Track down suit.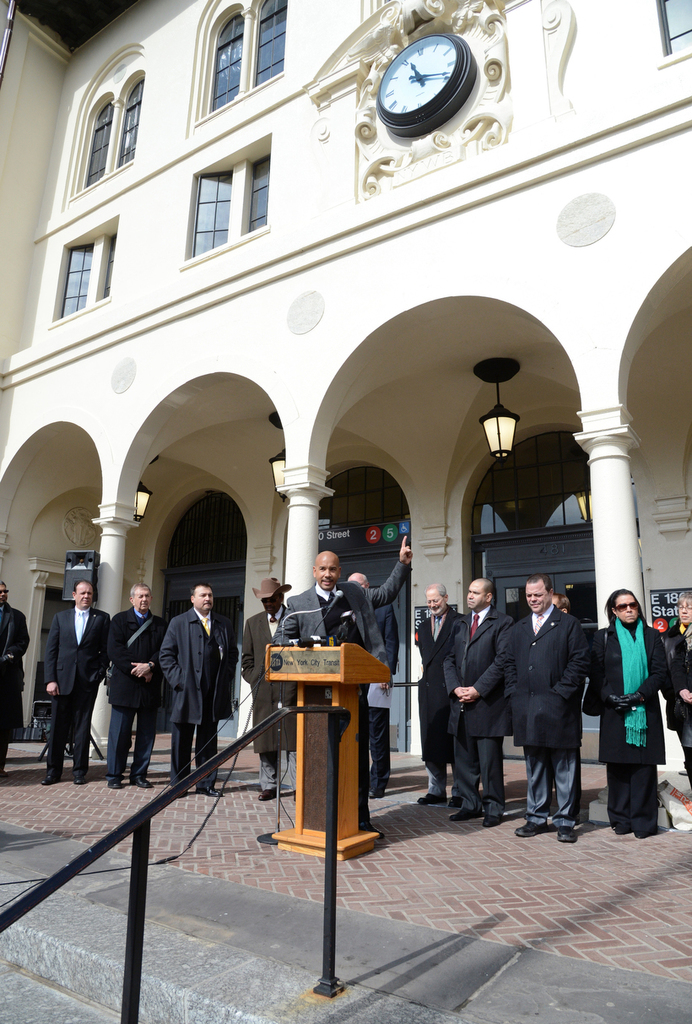
Tracked to [left=0, top=616, right=40, bottom=755].
